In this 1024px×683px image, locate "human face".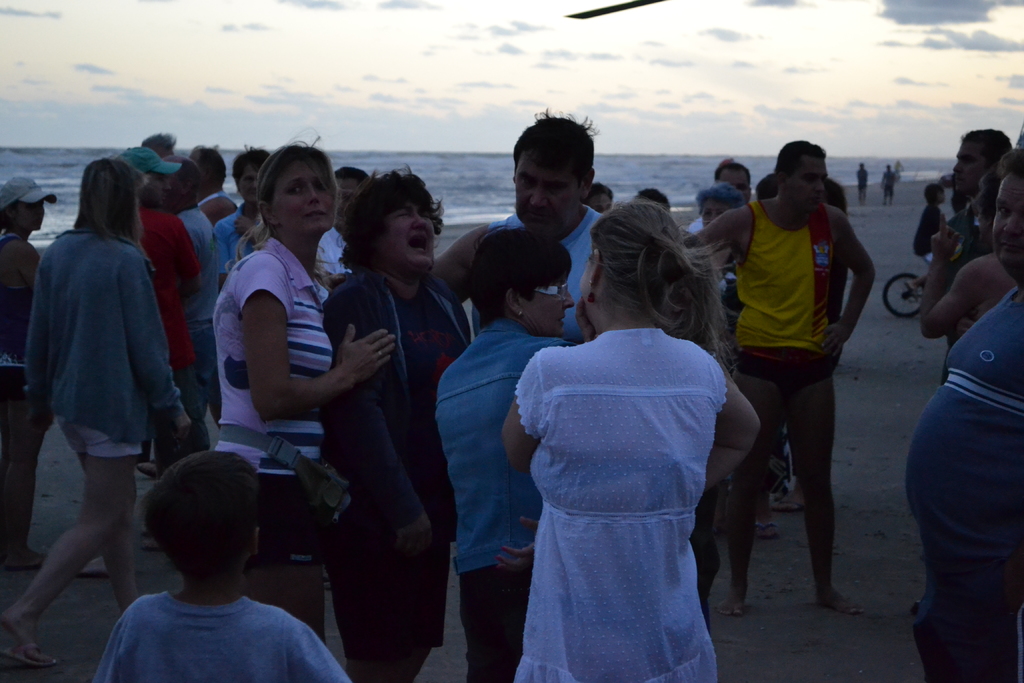
Bounding box: detection(719, 162, 749, 199).
